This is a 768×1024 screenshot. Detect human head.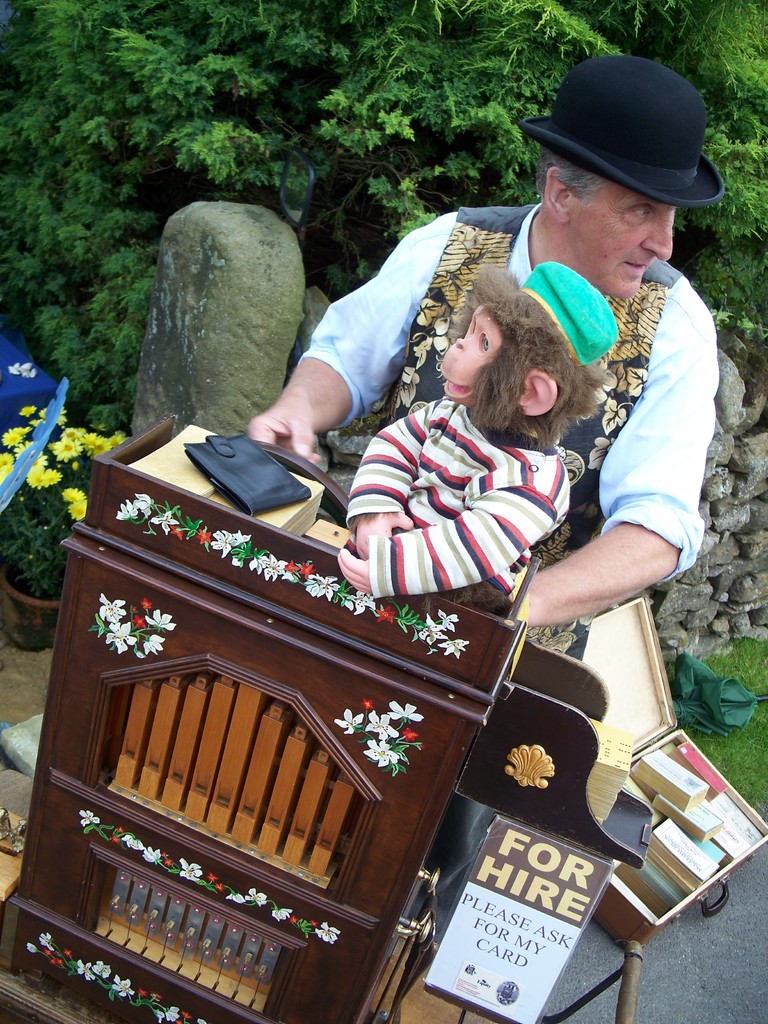
[522,43,732,284].
